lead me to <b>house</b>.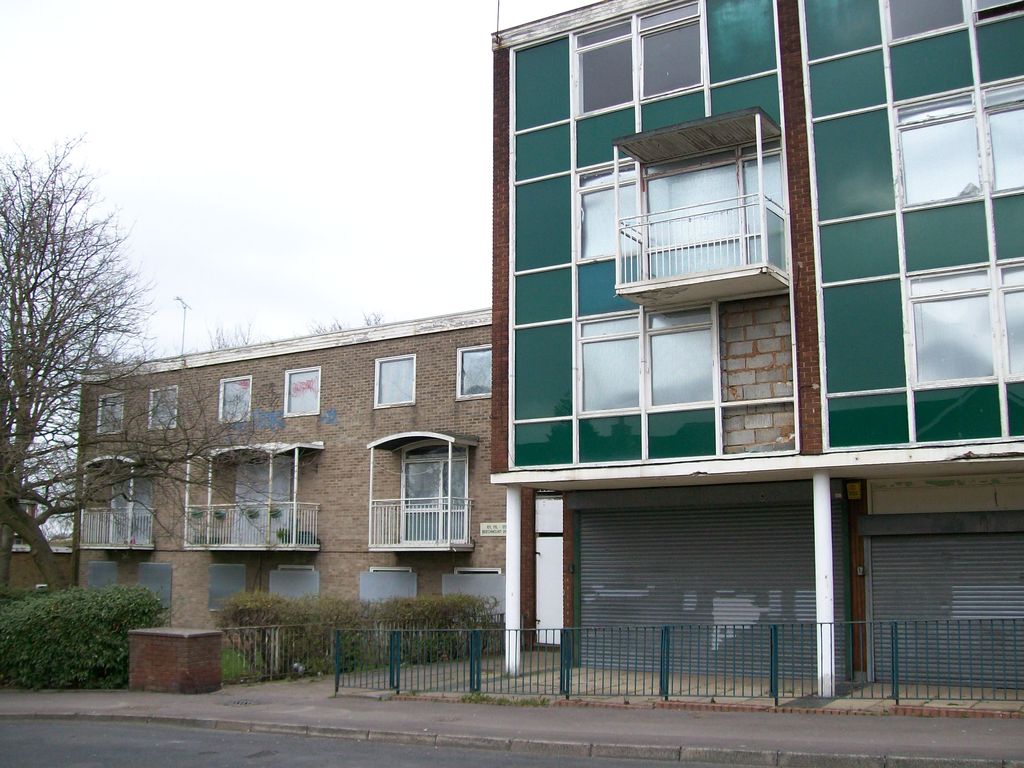
Lead to left=1, top=541, right=71, bottom=614.
